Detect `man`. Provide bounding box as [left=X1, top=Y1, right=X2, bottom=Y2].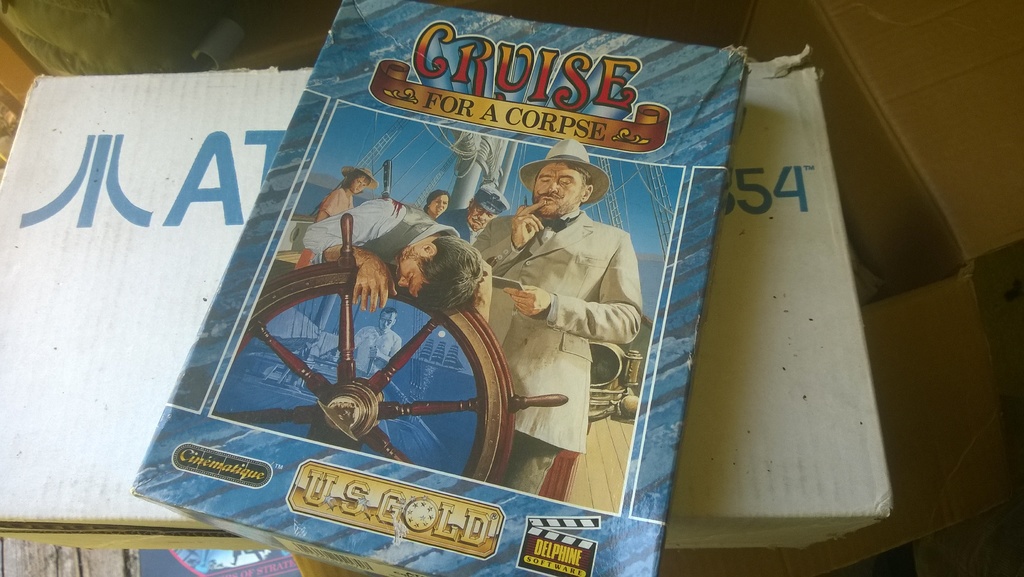
[left=433, top=180, right=509, bottom=246].
